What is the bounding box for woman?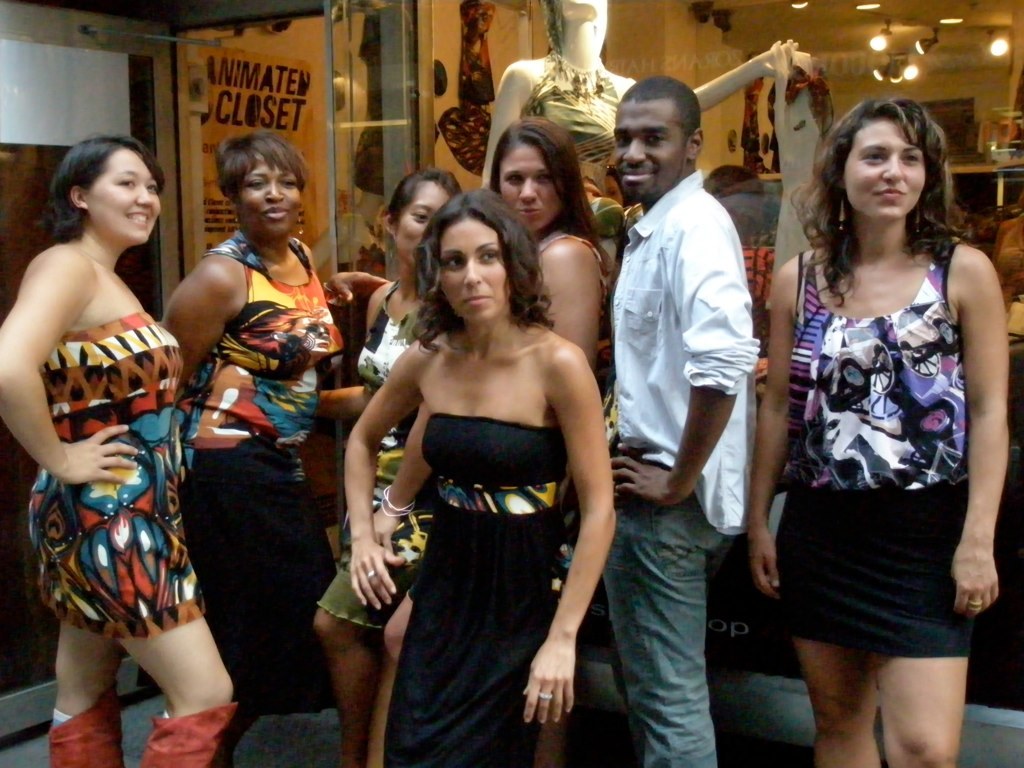
pyautogui.locateOnScreen(157, 117, 359, 767).
